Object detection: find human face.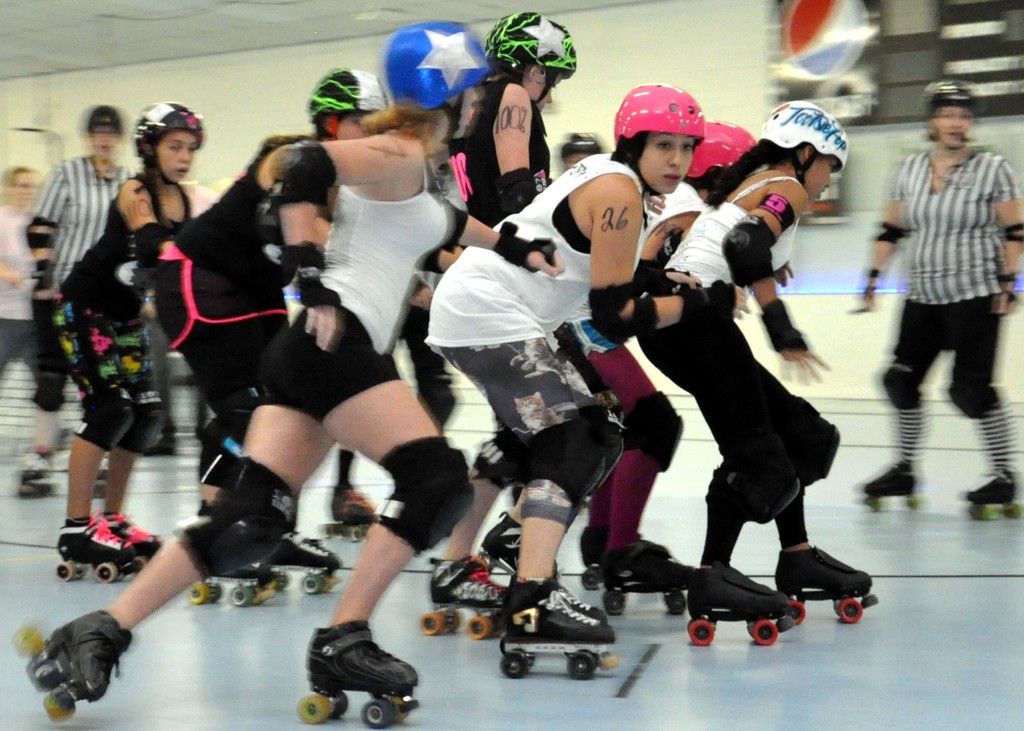
locate(334, 111, 358, 133).
